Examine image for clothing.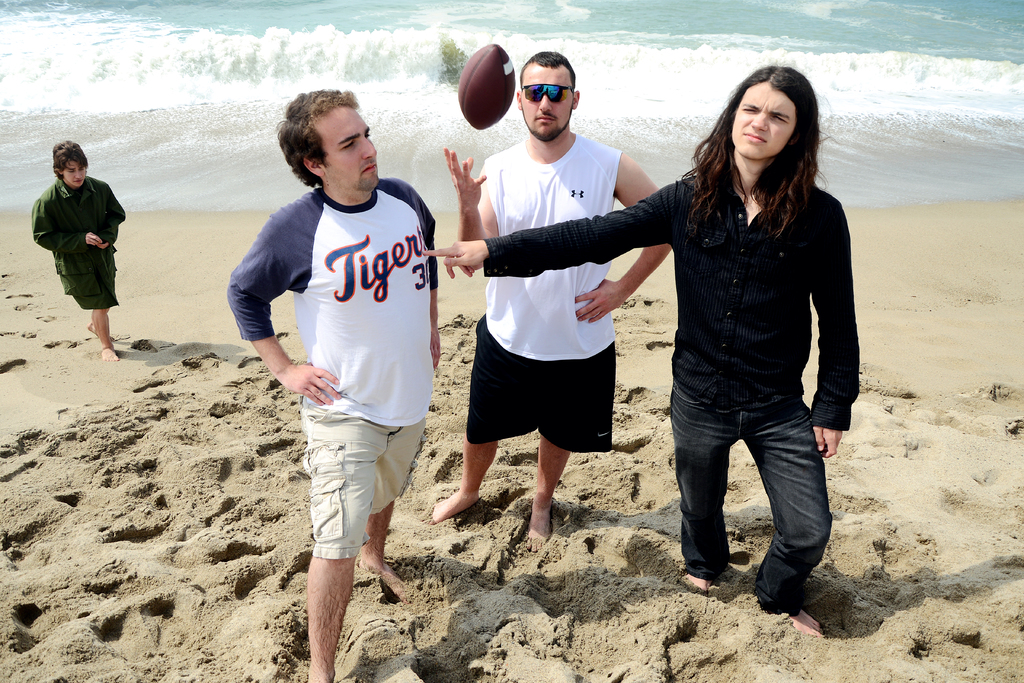
Examination result: crop(477, 160, 860, 610).
